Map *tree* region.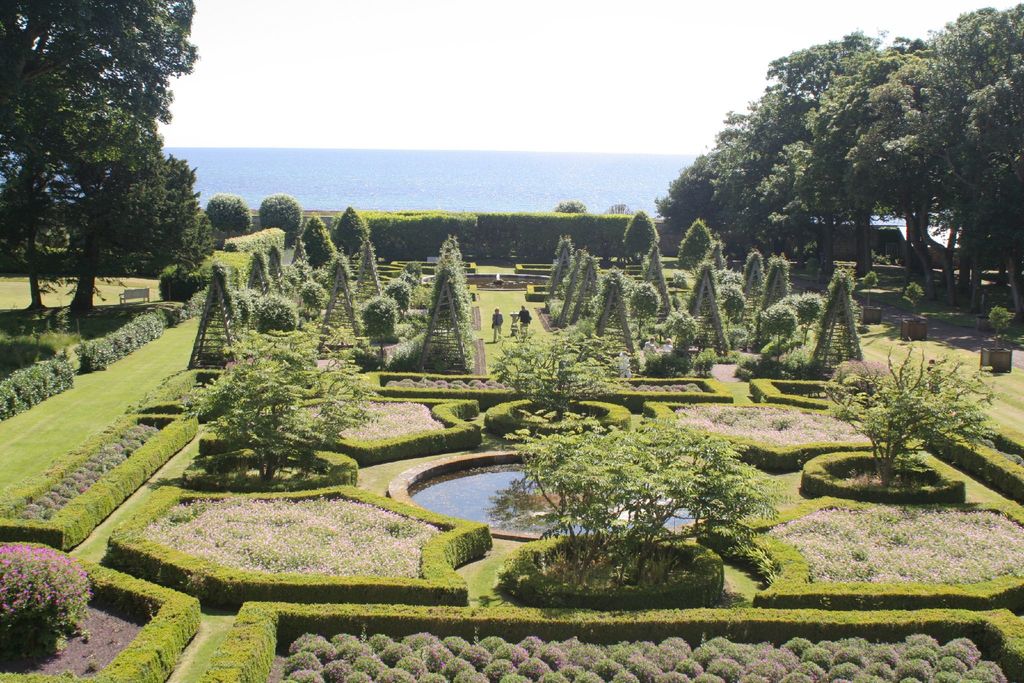
Mapped to x1=747, y1=250, x2=802, y2=325.
